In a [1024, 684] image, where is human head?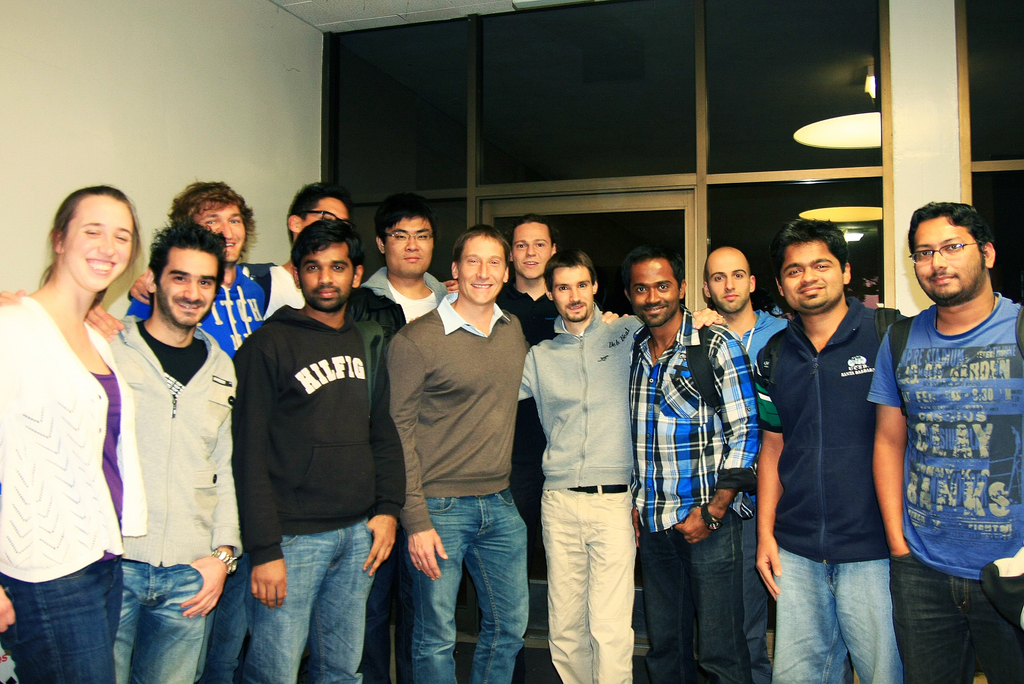
bbox=(294, 220, 362, 307).
